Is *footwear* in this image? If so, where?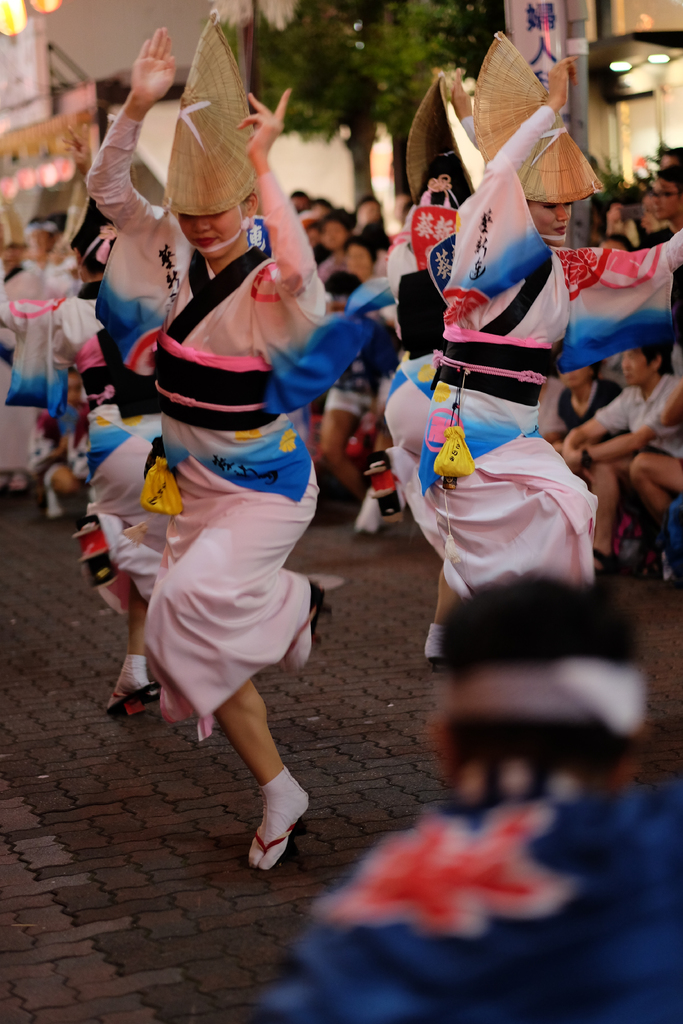
Yes, at <box>276,567,324,679</box>.
